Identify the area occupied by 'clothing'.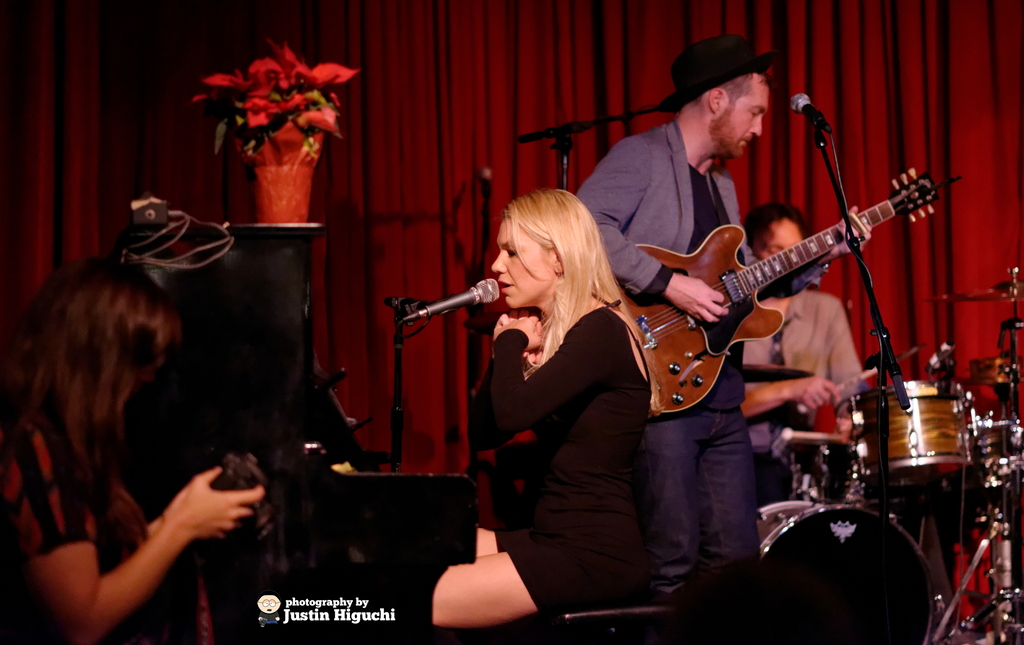
Area: 735 278 880 455.
